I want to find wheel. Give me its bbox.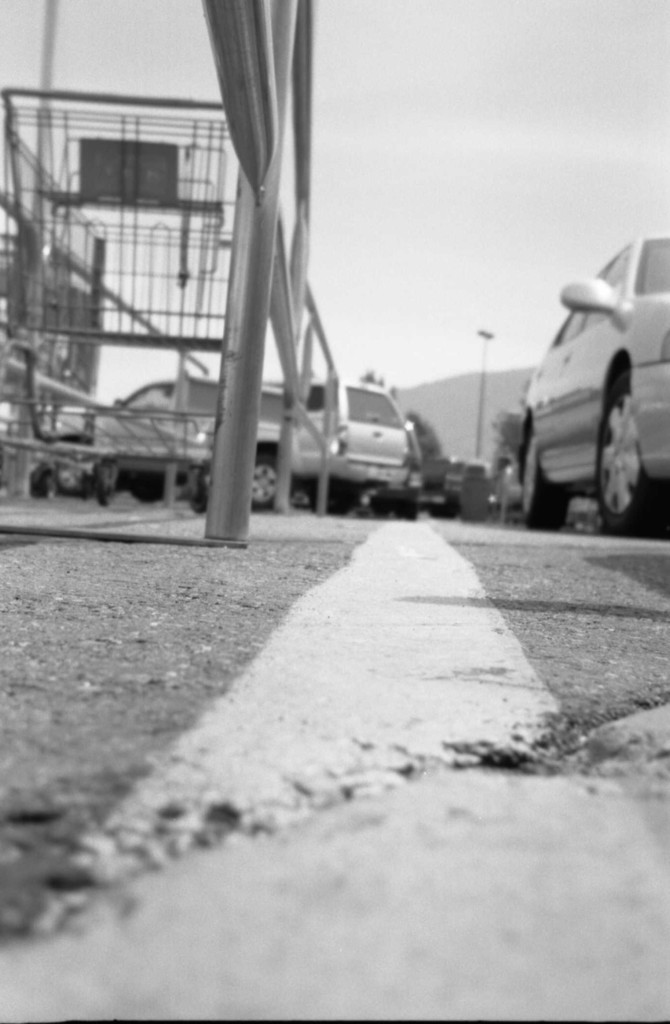
pyautogui.locateOnScreen(252, 456, 294, 507).
